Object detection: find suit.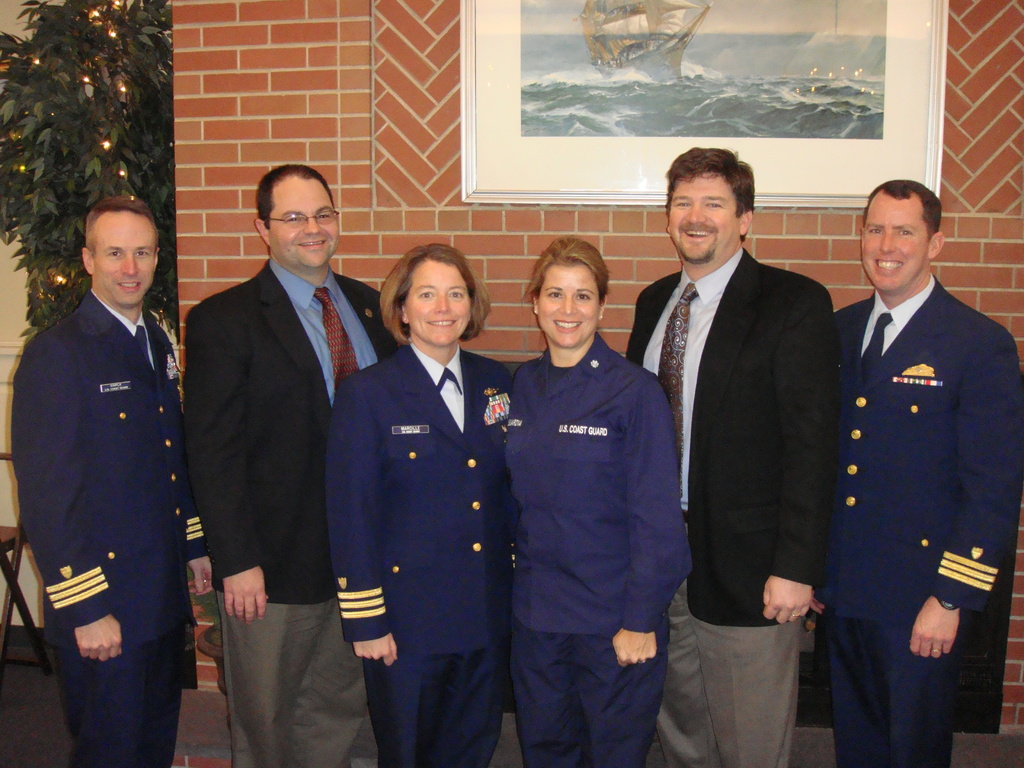
506/341/694/767.
